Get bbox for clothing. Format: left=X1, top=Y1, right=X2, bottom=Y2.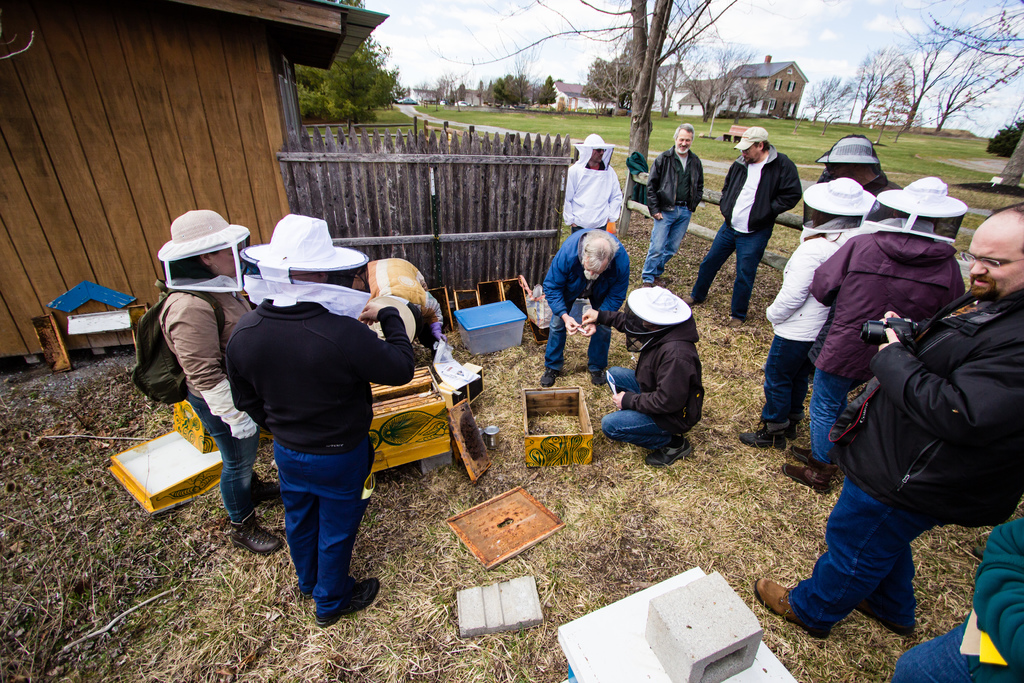
left=600, top=302, right=705, bottom=458.
